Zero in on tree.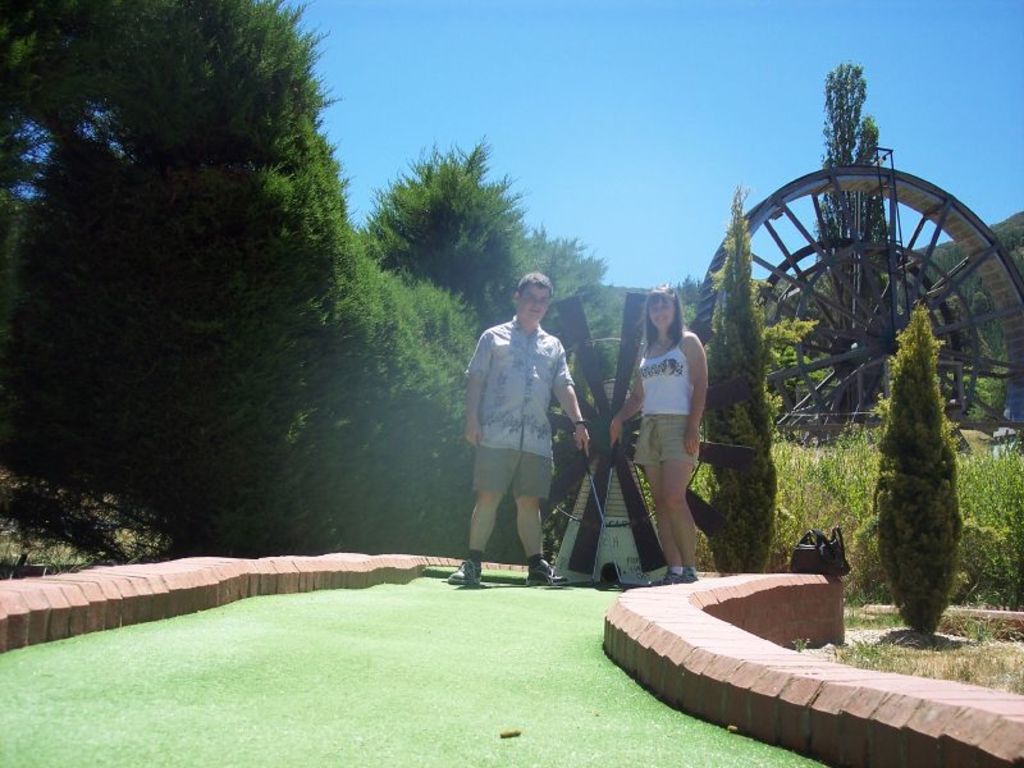
Zeroed in: x1=513 y1=214 x2=614 y2=412.
